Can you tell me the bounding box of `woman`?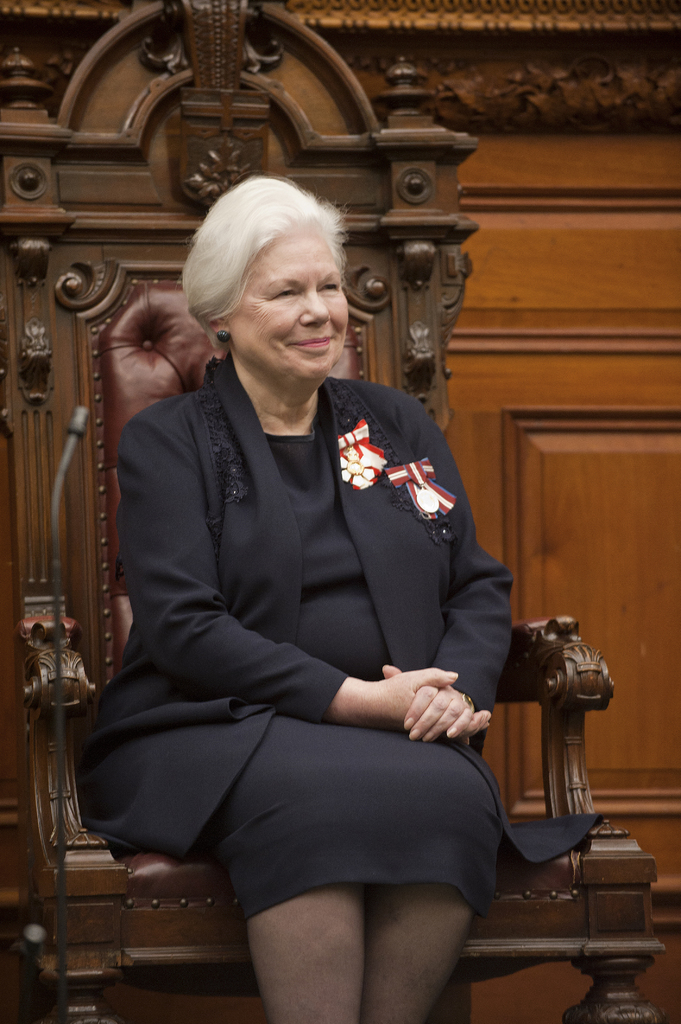
(x1=54, y1=169, x2=525, y2=1021).
